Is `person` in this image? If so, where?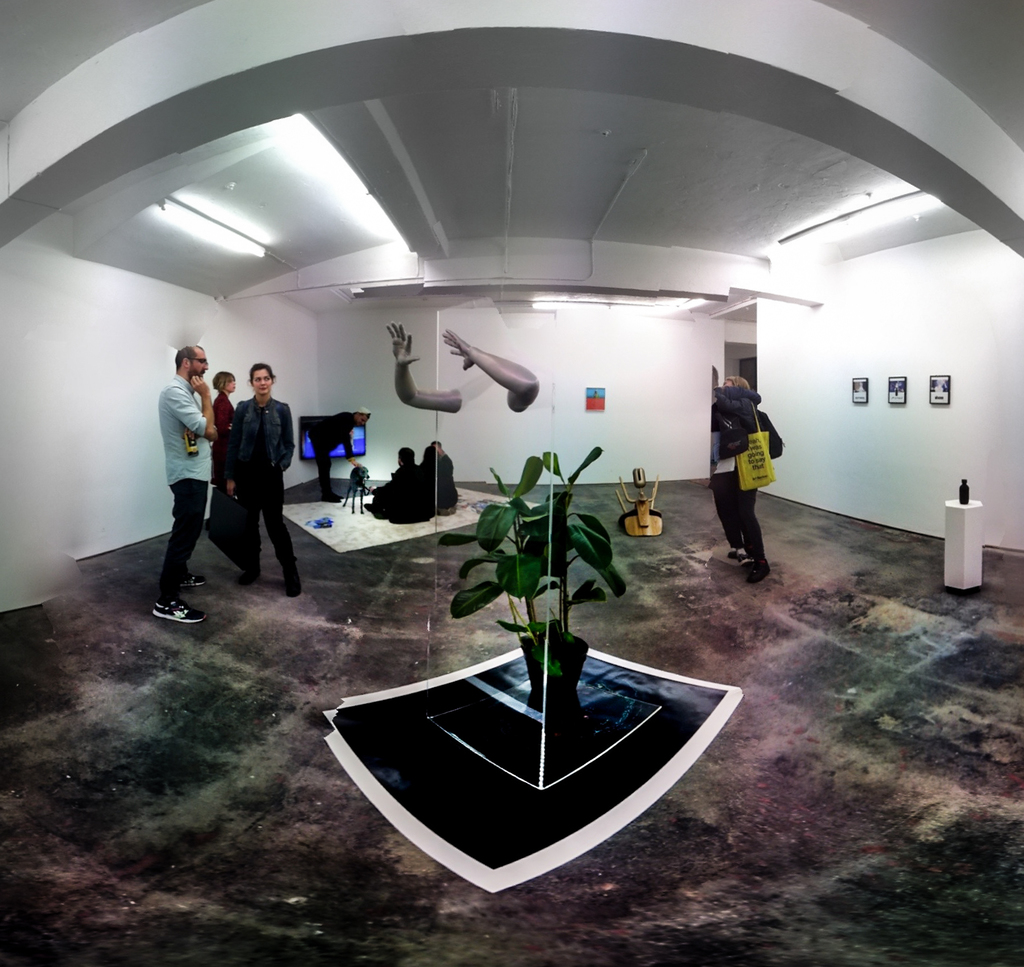
Yes, at {"x1": 383, "y1": 319, "x2": 539, "y2": 412}.
